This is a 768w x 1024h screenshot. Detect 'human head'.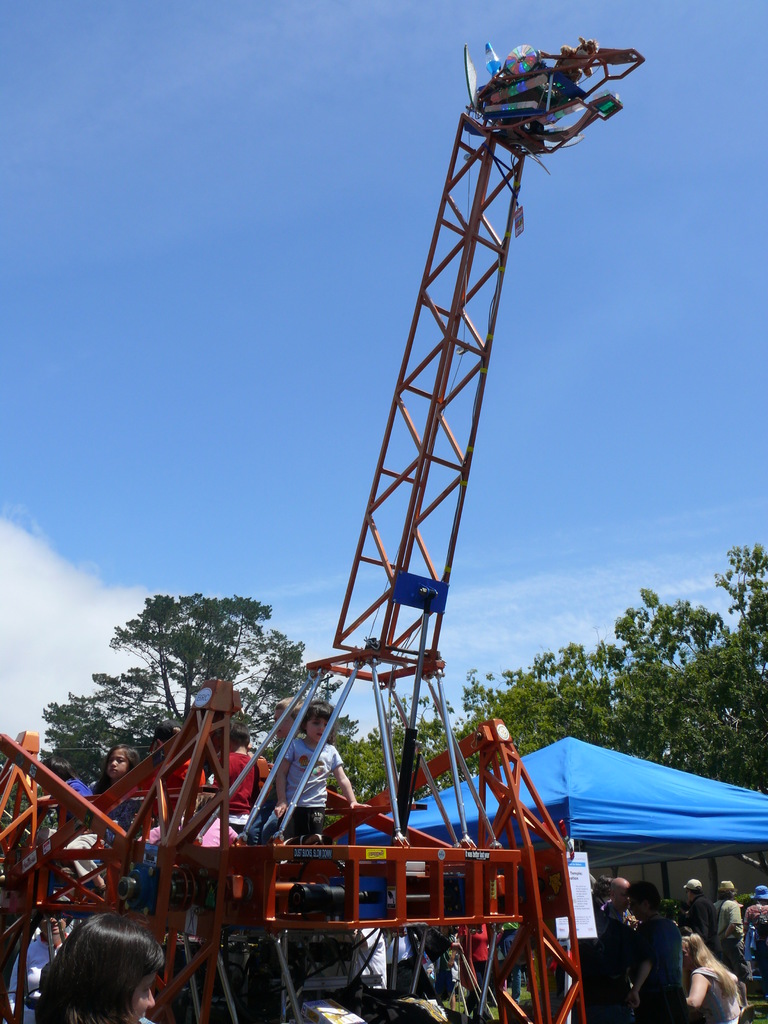
(56, 803, 90, 834).
